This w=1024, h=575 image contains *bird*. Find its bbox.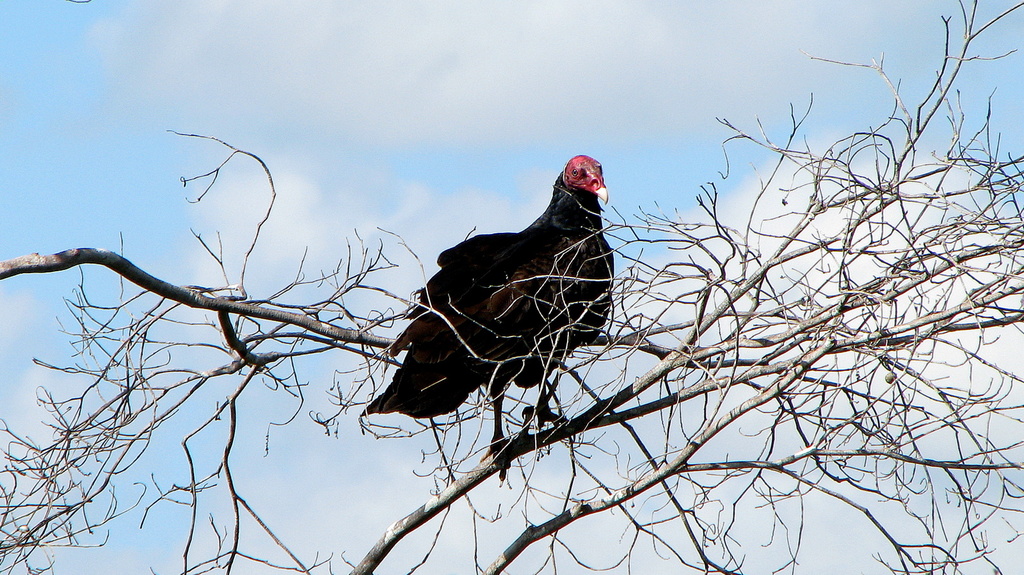
select_region(359, 164, 623, 452).
